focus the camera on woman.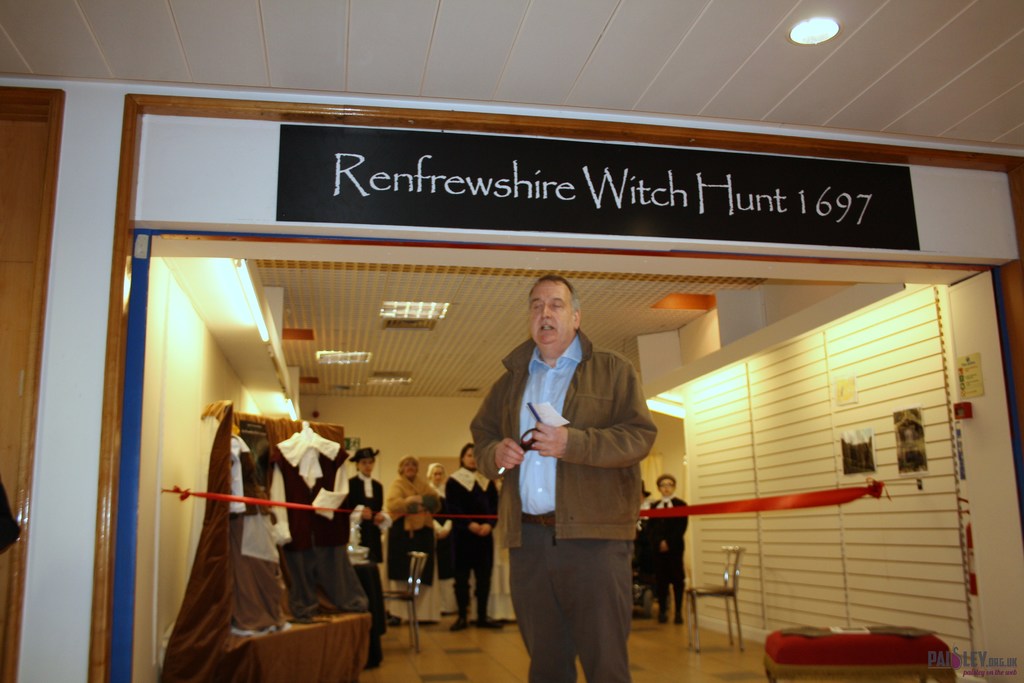
Focus region: [381,456,438,625].
